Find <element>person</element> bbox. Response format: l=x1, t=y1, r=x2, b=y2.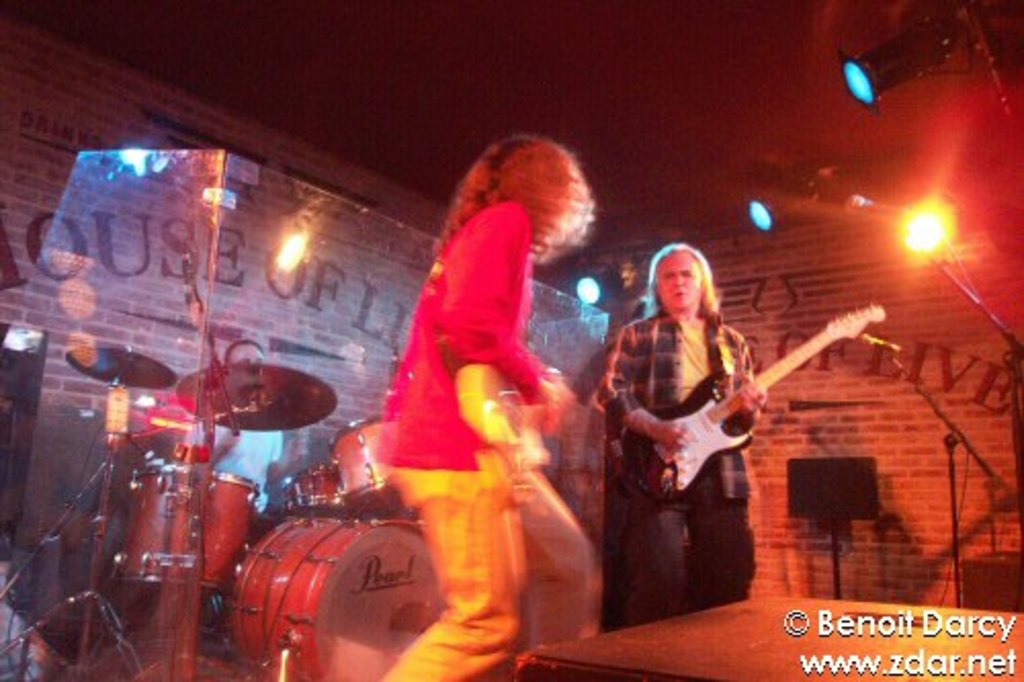
l=598, t=240, r=772, b=627.
